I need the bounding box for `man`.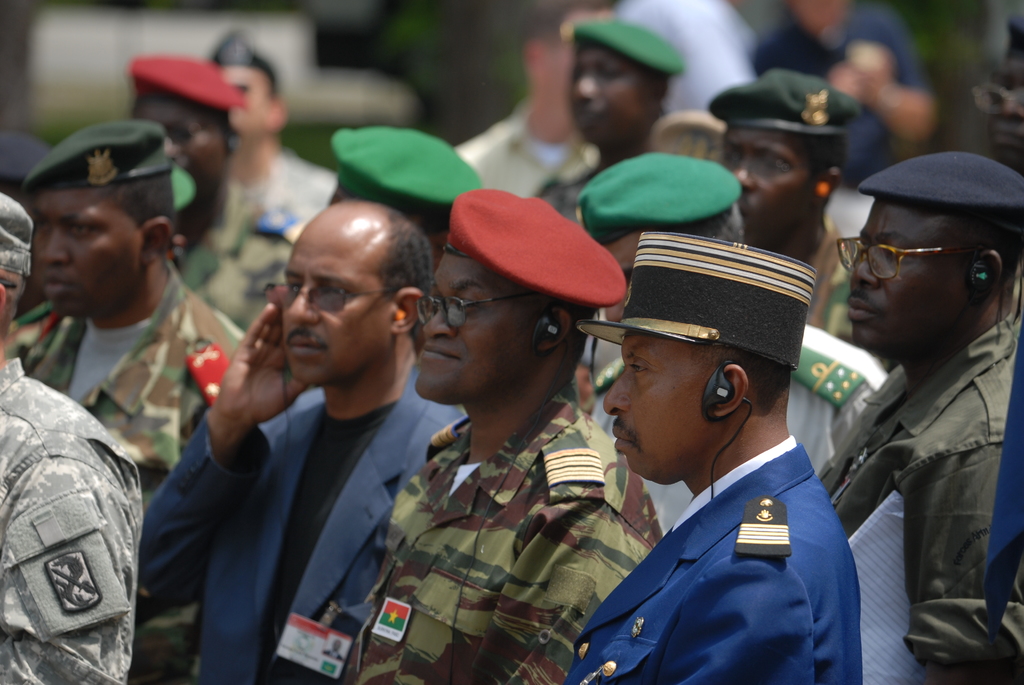
Here it is: {"x1": 820, "y1": 144, "x2": 1023, "y2": 684}.
